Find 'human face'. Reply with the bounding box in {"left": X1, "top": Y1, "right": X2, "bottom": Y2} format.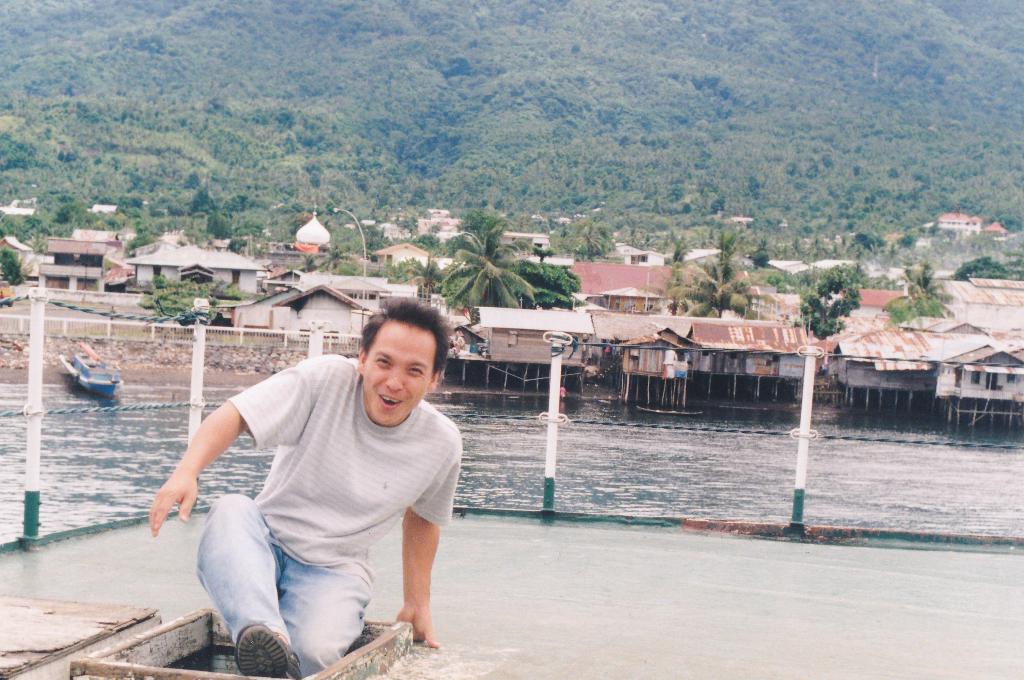
{"left": 362, "top": 319, "right": 436, "bottom": 426}.
